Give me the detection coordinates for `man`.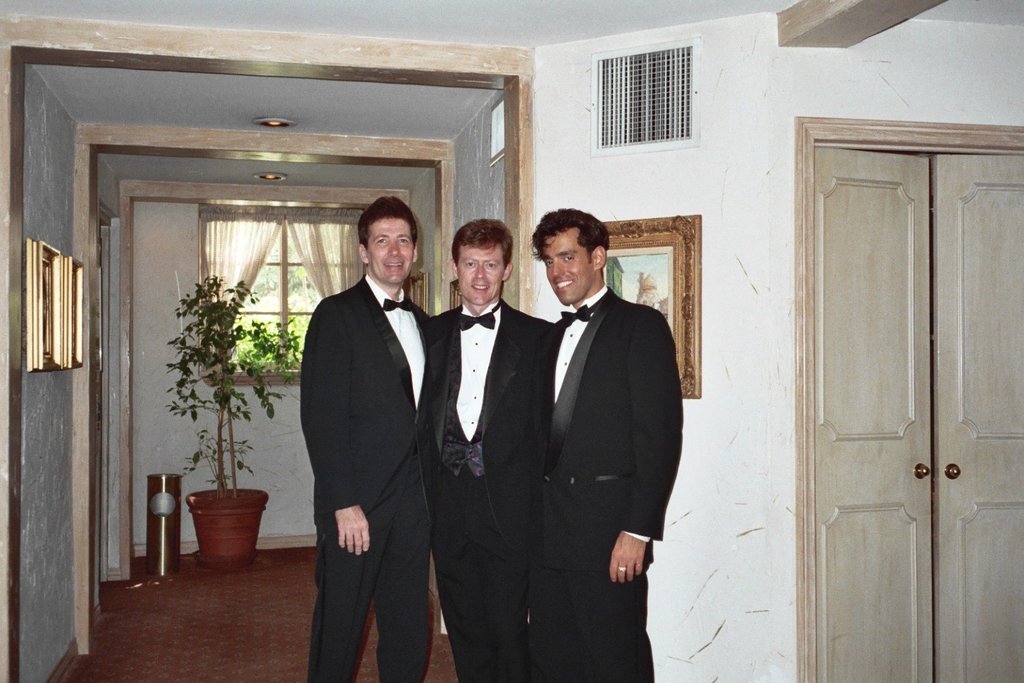
box(494, 193, 691, 662).
